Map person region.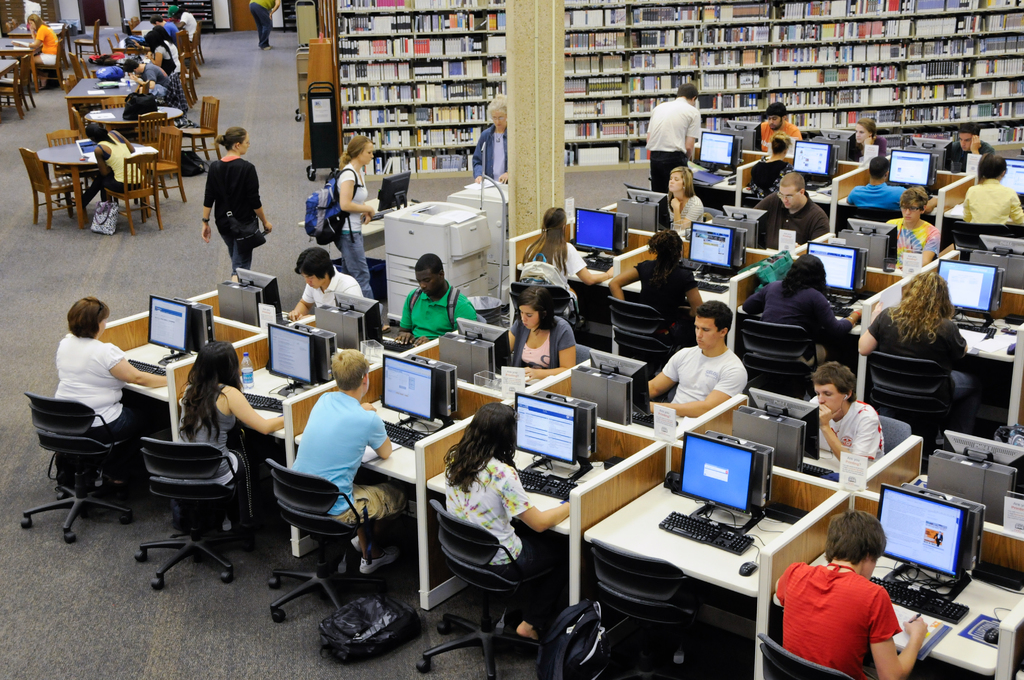
Mapped to bbox=[881, 186, 941, 265].
